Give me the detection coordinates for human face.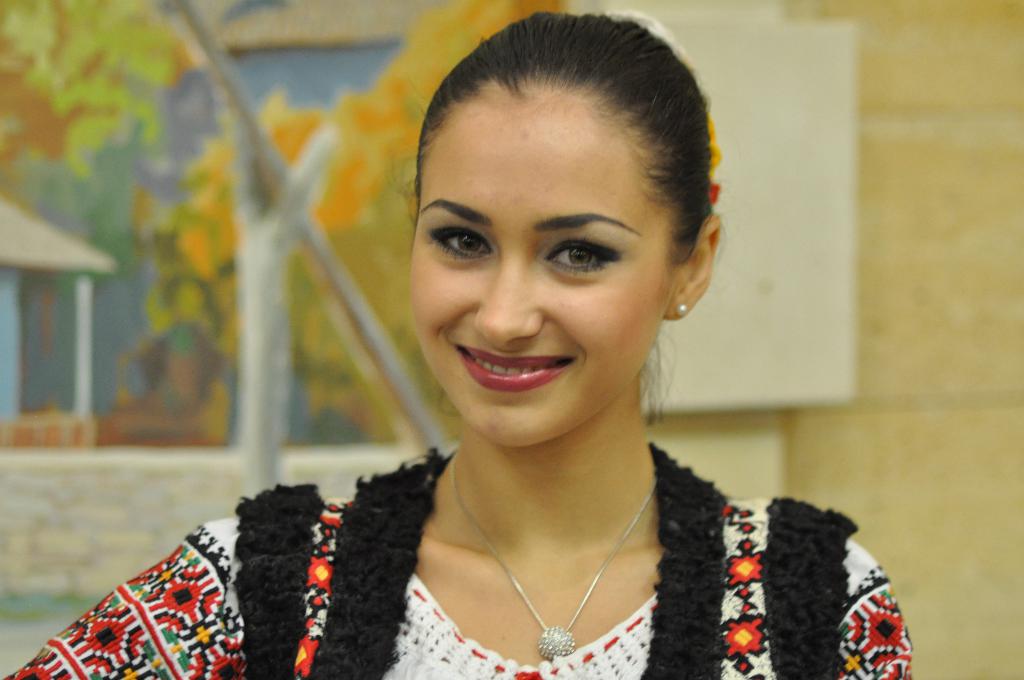
406/86/681/448.
